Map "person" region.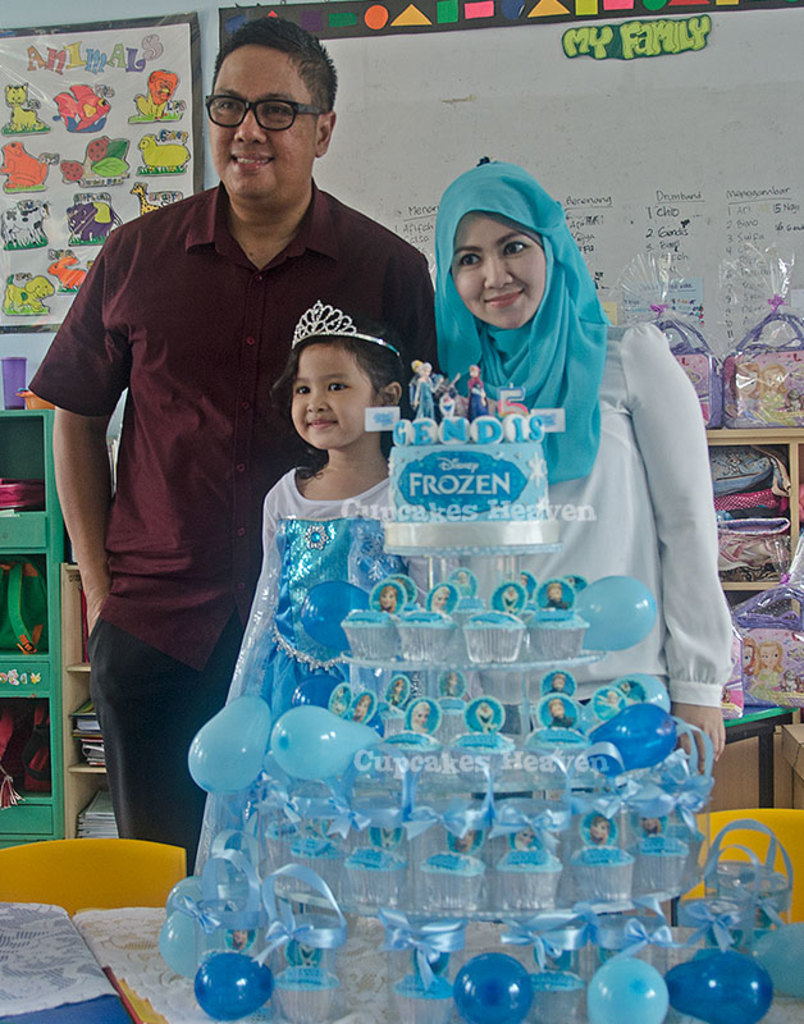
Mapped to rect(202, 303, 434, 833).
